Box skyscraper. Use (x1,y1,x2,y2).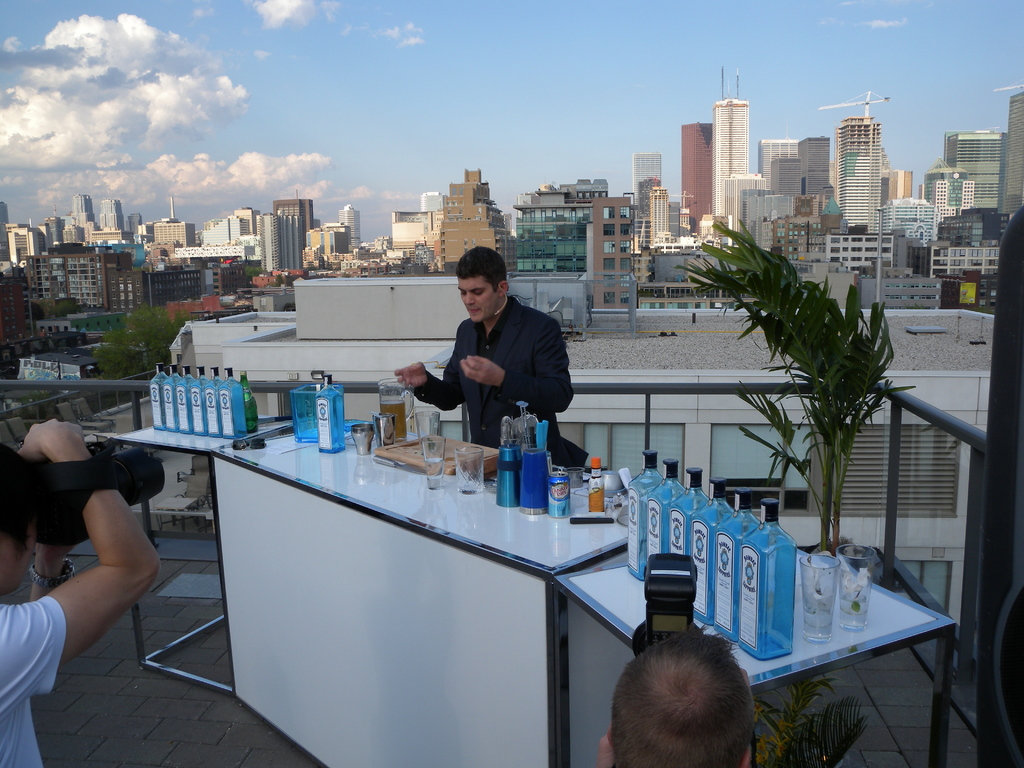
(705,86,757,219).
